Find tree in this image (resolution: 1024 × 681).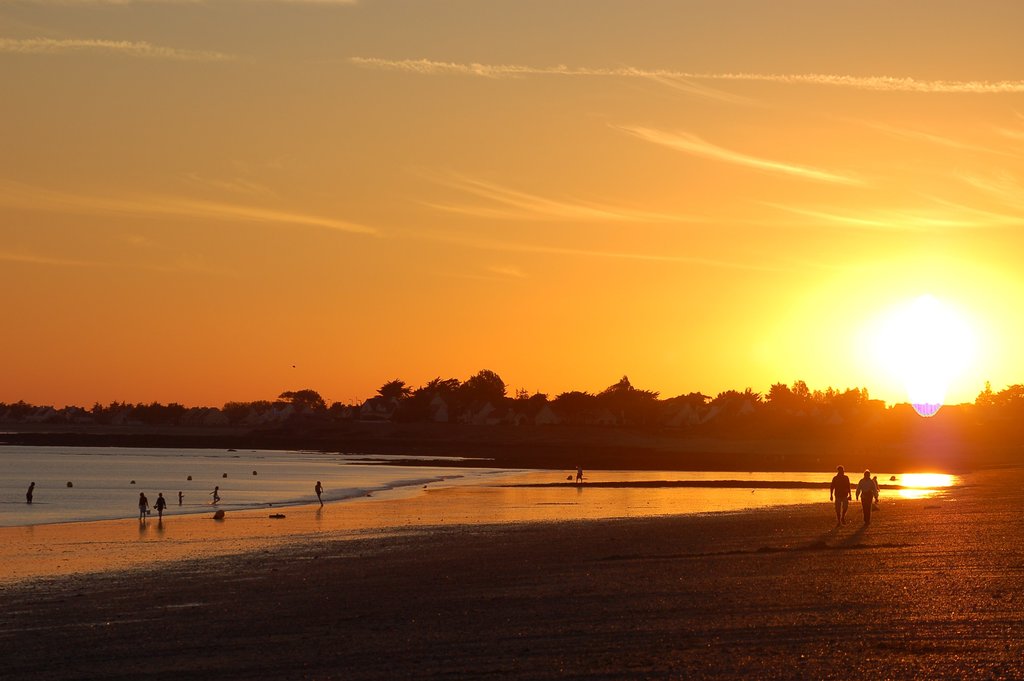
bbox(653, 387, 711, 432).
